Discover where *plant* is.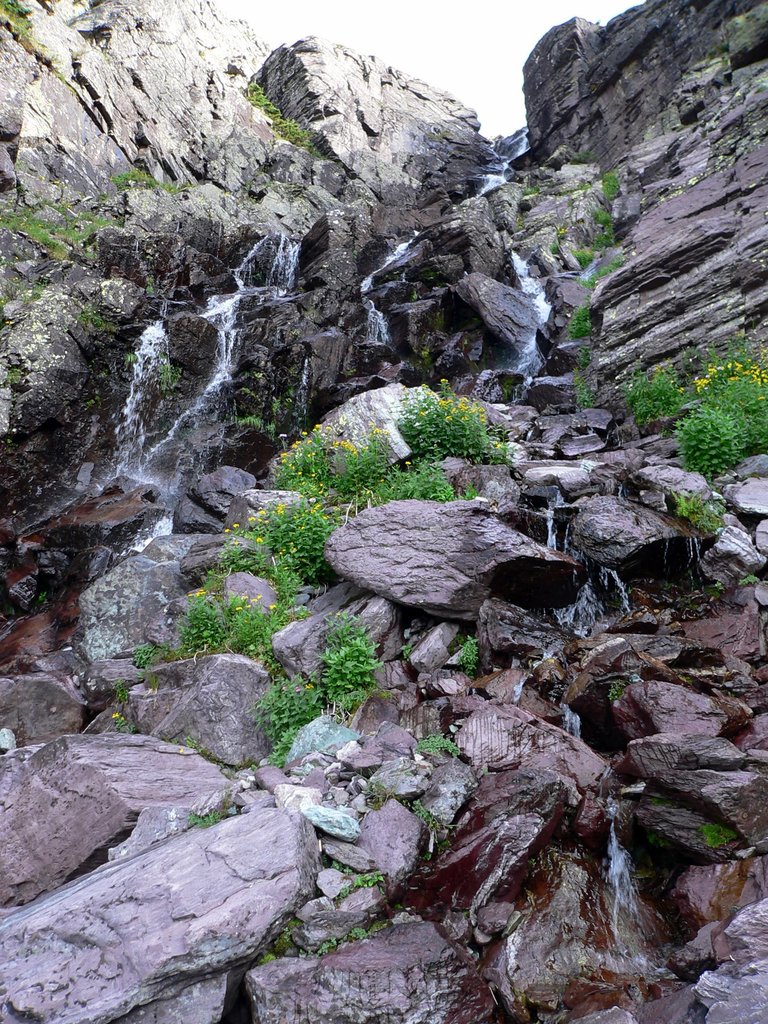
Discovered at box=[417, 731, 461, 755].
